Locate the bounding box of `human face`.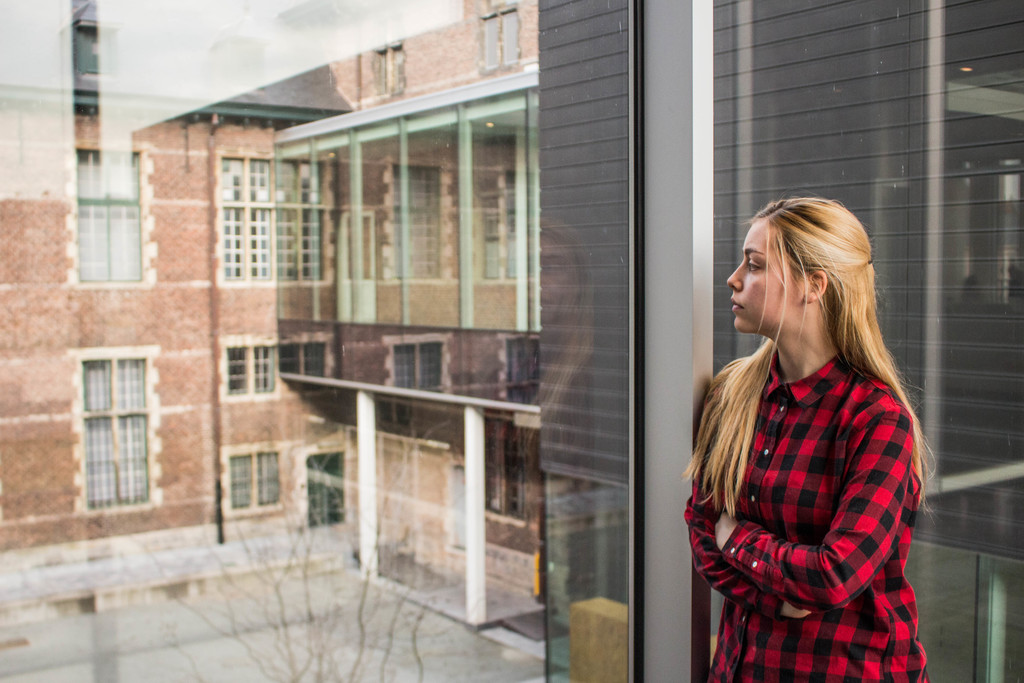
Bounding box: [728, 218, 803, 336].
